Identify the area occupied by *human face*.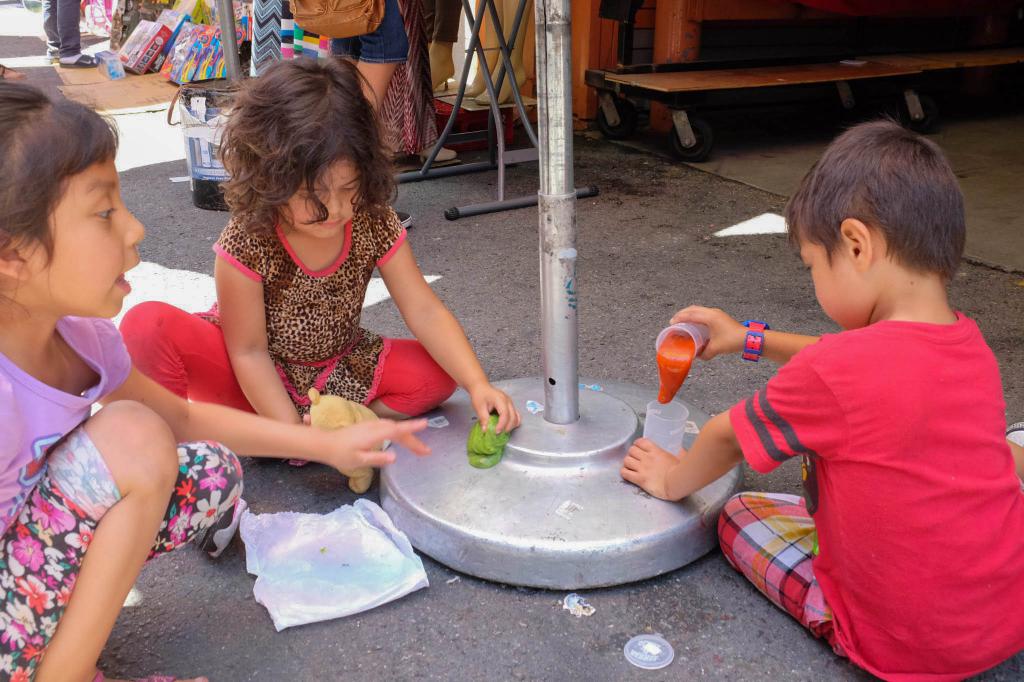
Area: l=280, t=161, r=364, b=239.
